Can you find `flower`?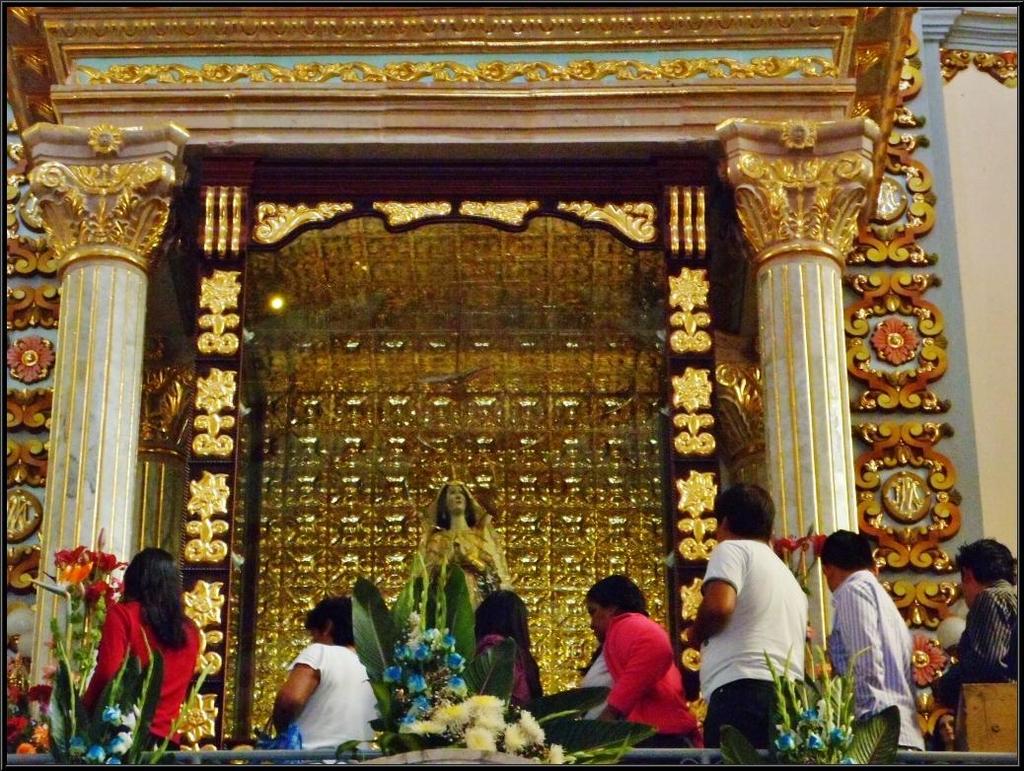
Yes, bounding box: 87/567/108/599.
